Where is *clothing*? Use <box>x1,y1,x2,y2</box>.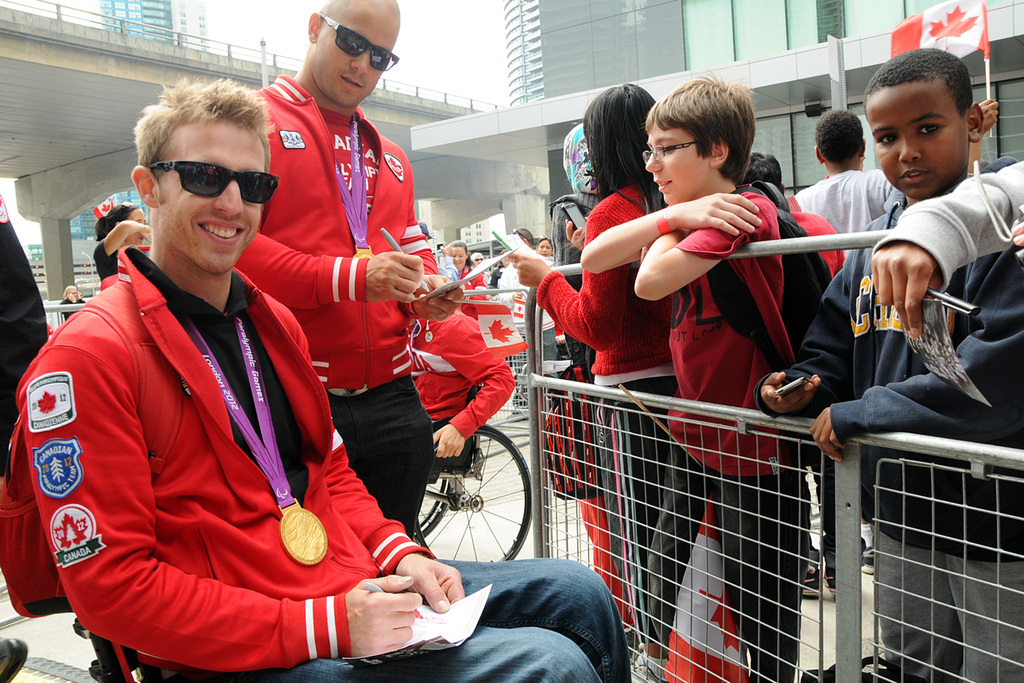
<box>663,202,825,471</box>.
